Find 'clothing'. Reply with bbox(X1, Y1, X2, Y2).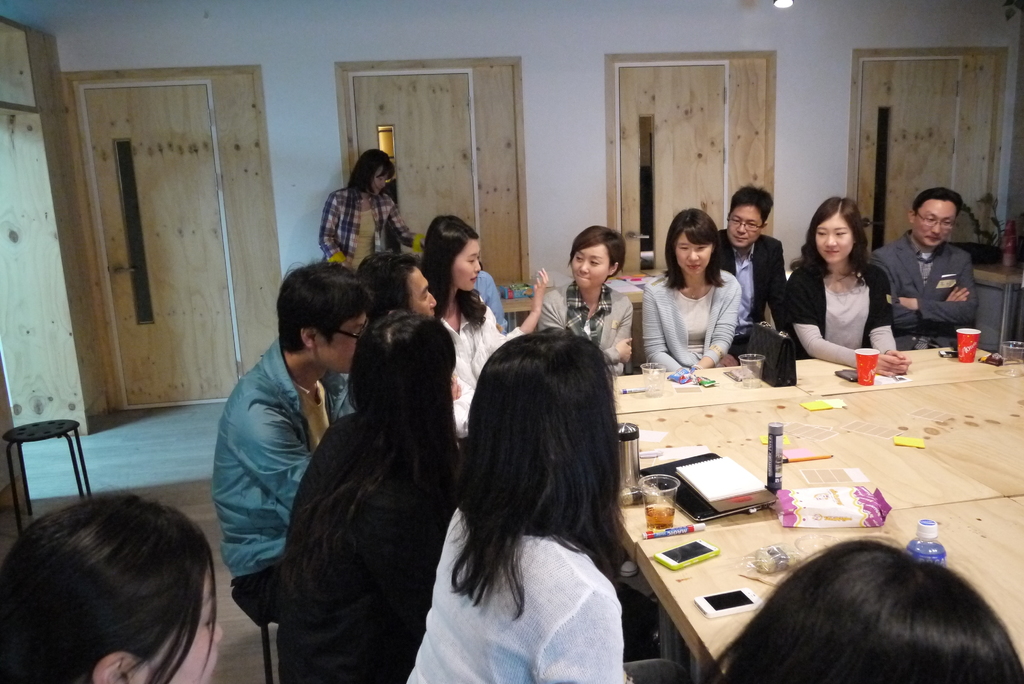
bbox(275, 412, 453, 683).
